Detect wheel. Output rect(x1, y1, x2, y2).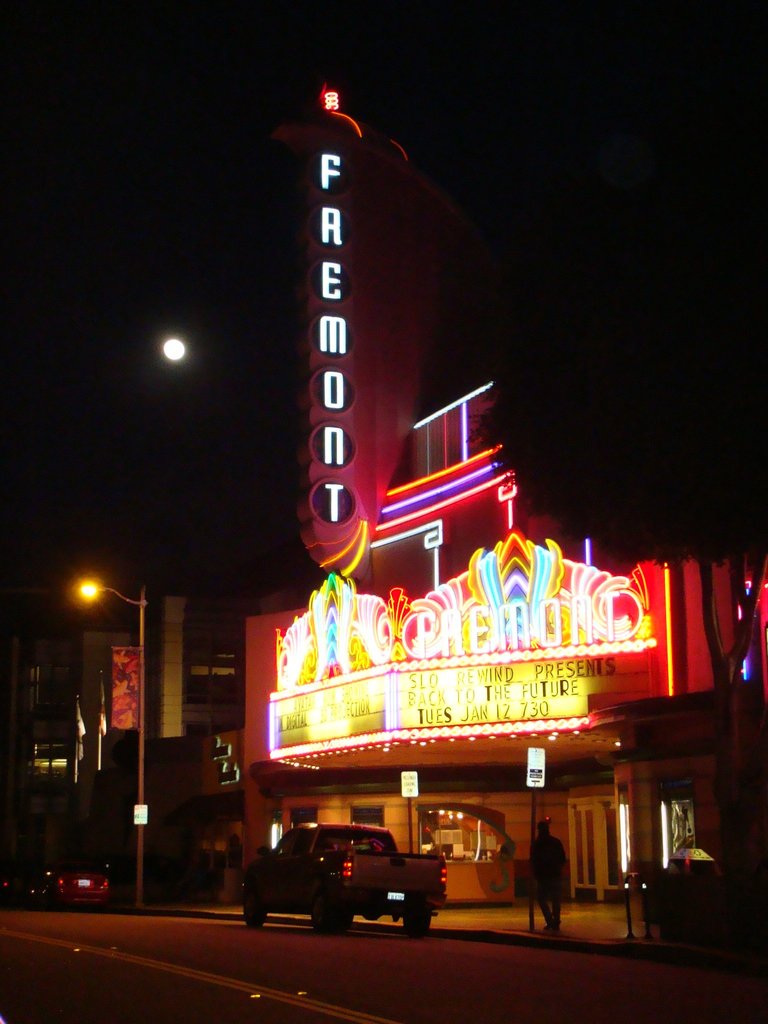
rect(403, 893, 444, 940).
